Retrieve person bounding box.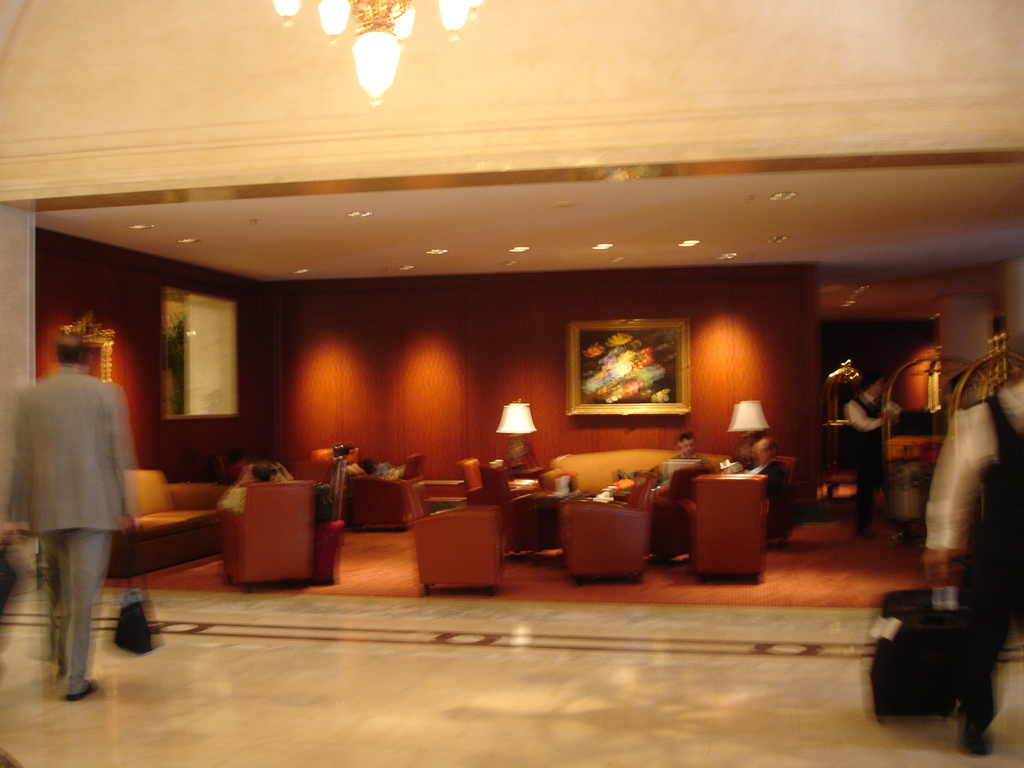
Bounding box: bbox=[21, 333, 138, 702].
